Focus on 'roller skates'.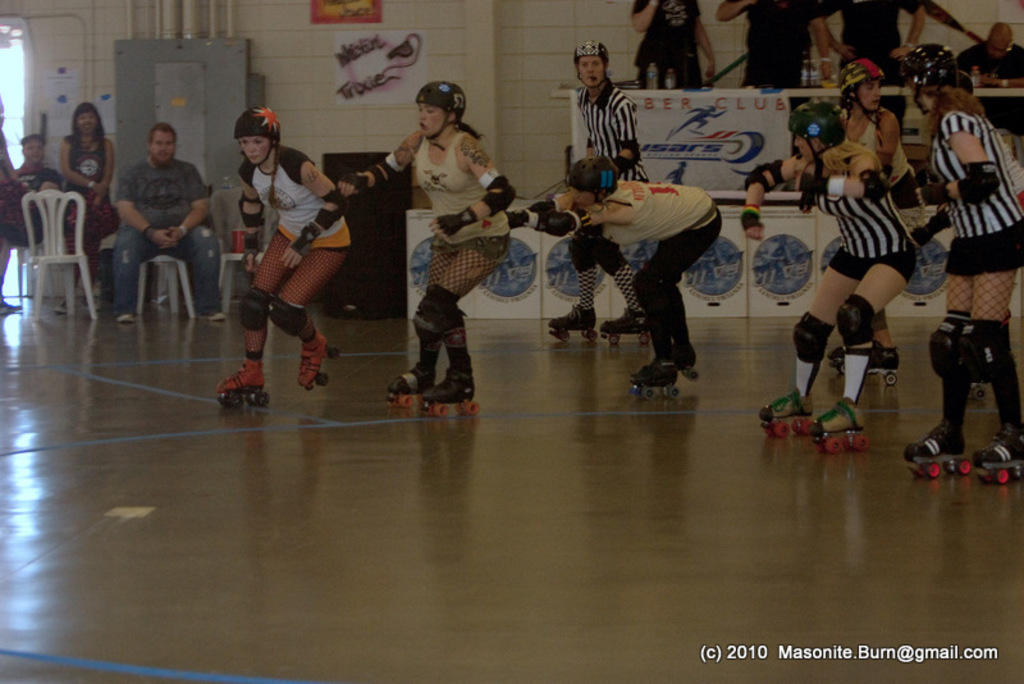
Focused at box(970, 379, 991, 402).
